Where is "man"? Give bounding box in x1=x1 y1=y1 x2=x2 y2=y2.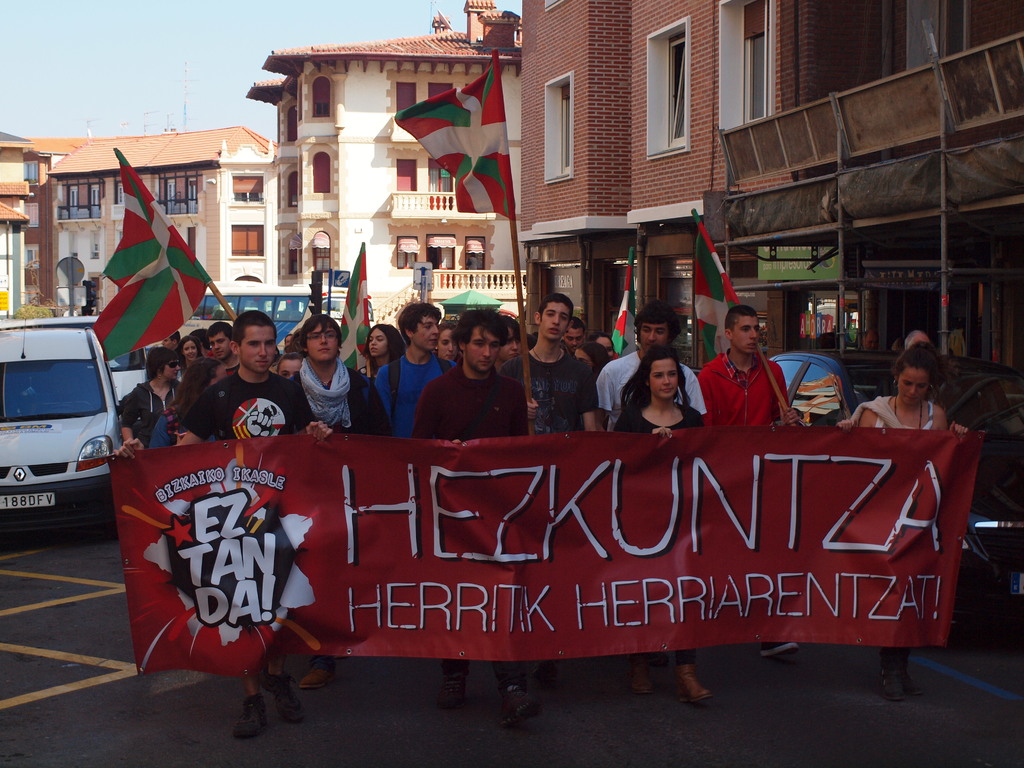
x1=561 y1=317 x2=614 y2=372.
